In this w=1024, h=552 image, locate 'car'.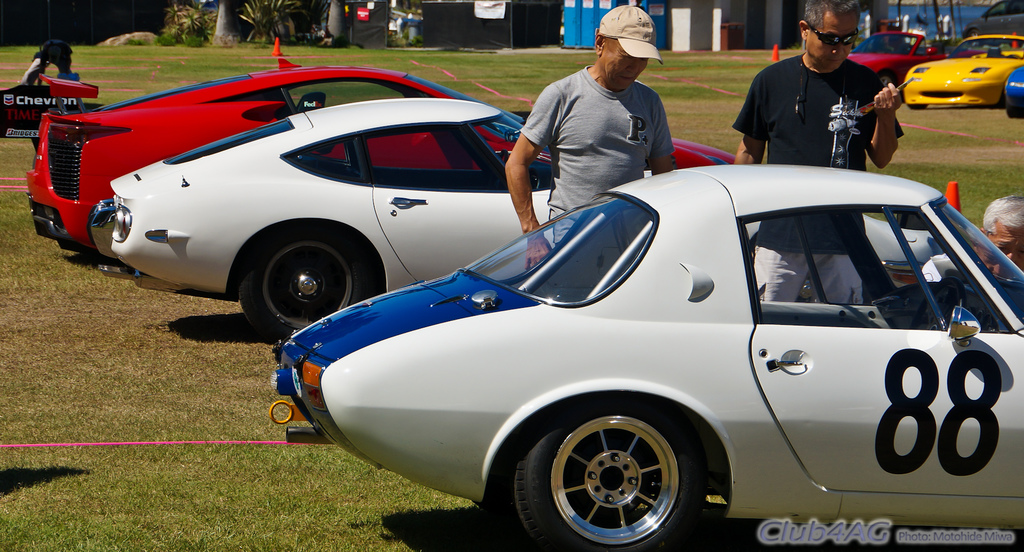
Bounding box: [902, 32, 1023, 112].
